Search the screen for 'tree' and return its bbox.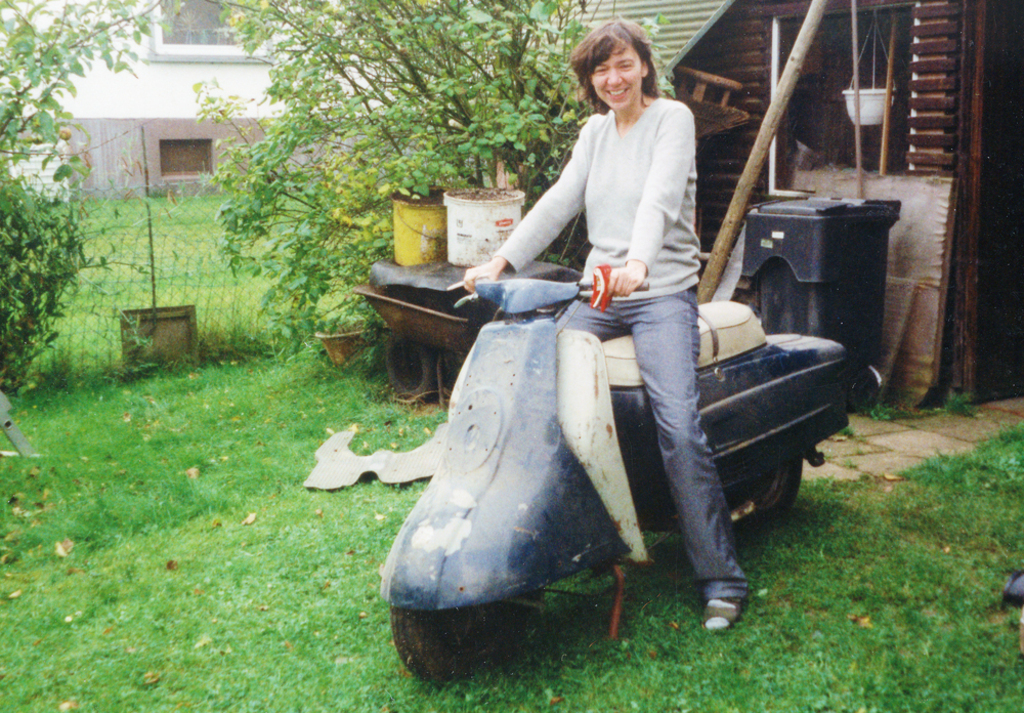
Found: (x1=0, y1=0, x2=186, y2=415).
